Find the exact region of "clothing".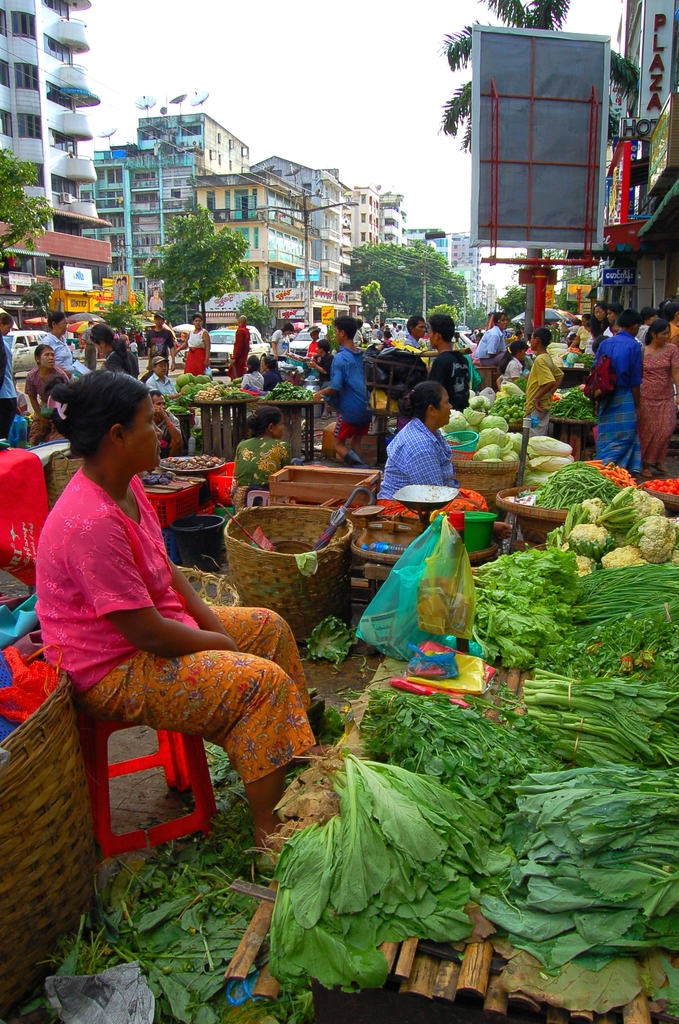
Exact region: 671,321,678,343.
